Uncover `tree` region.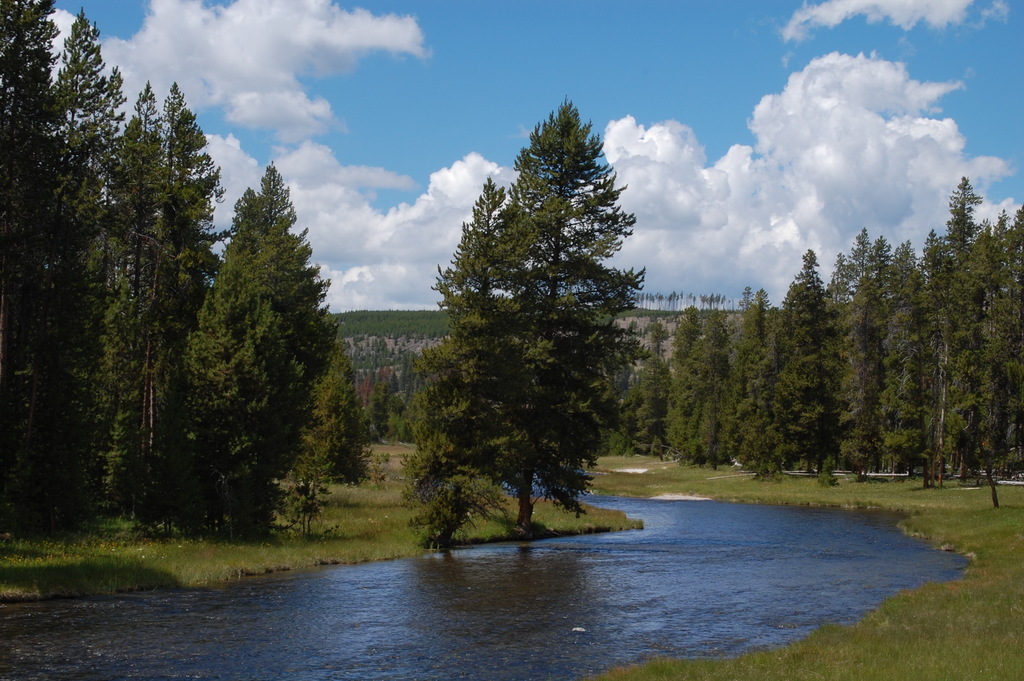
Uncovered: locate(762, 240, 833, 473).
